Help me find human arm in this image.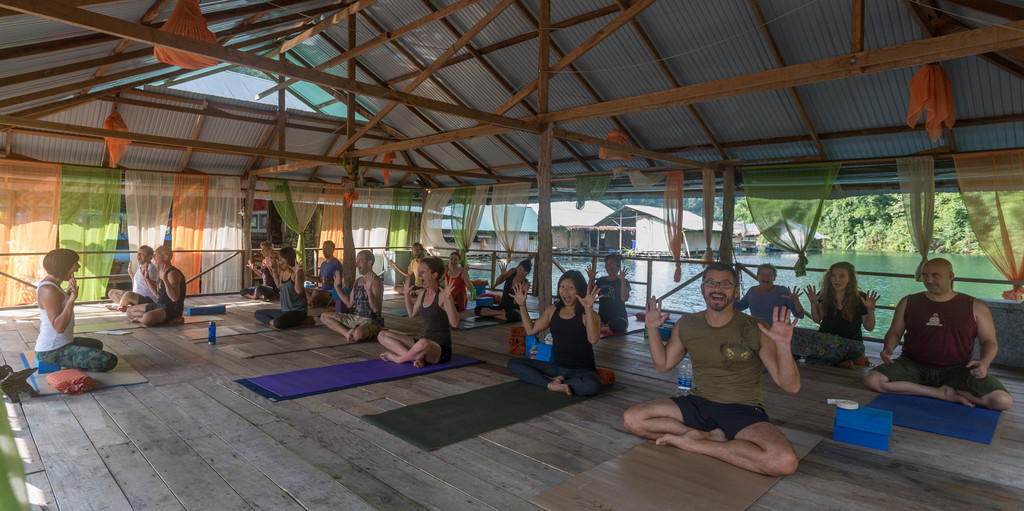
Found it: <box>158,261,181,305</box>.
